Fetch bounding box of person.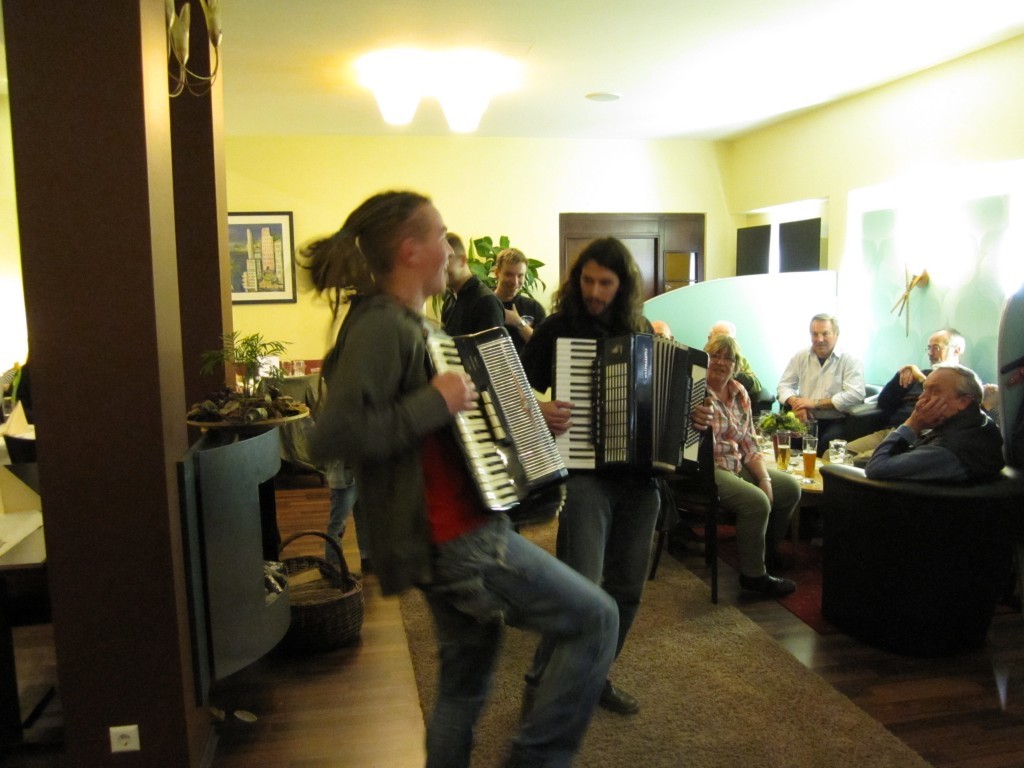
Bbox: 872 325 973 399.
